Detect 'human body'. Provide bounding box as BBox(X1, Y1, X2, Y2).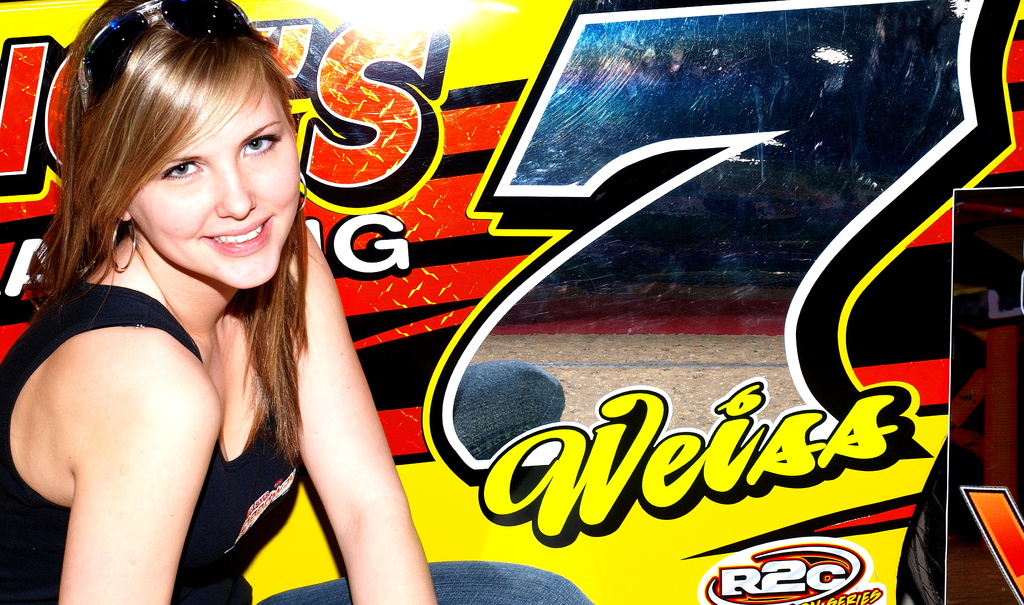
BBox(26, 20, 526, 599).
